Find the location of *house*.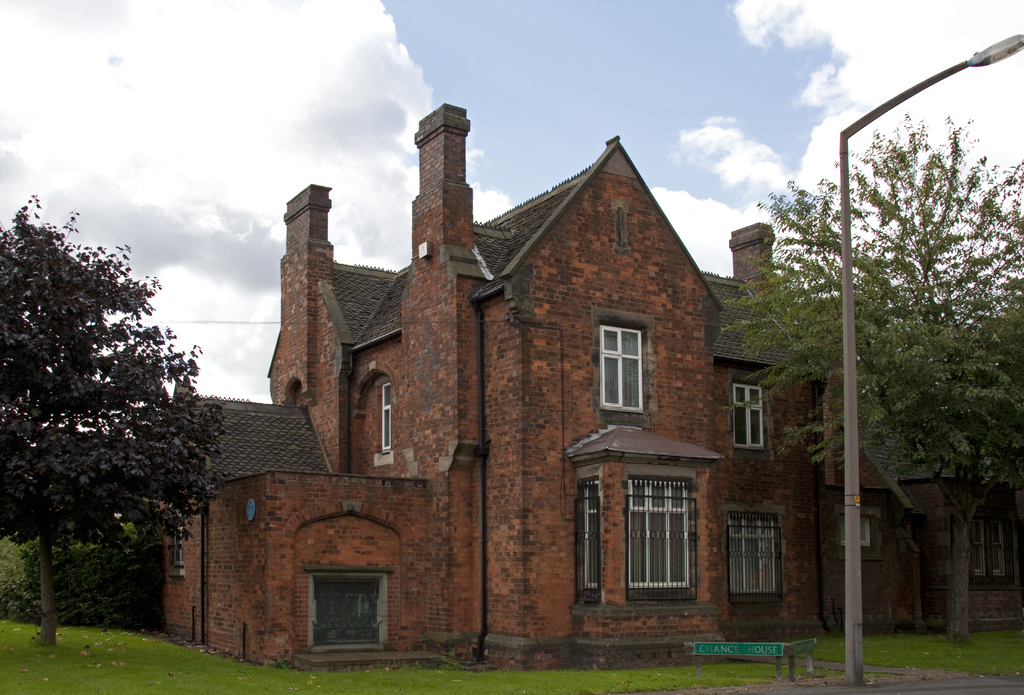
Location: (x1=296, y1=223, x2=452, y2=646).
